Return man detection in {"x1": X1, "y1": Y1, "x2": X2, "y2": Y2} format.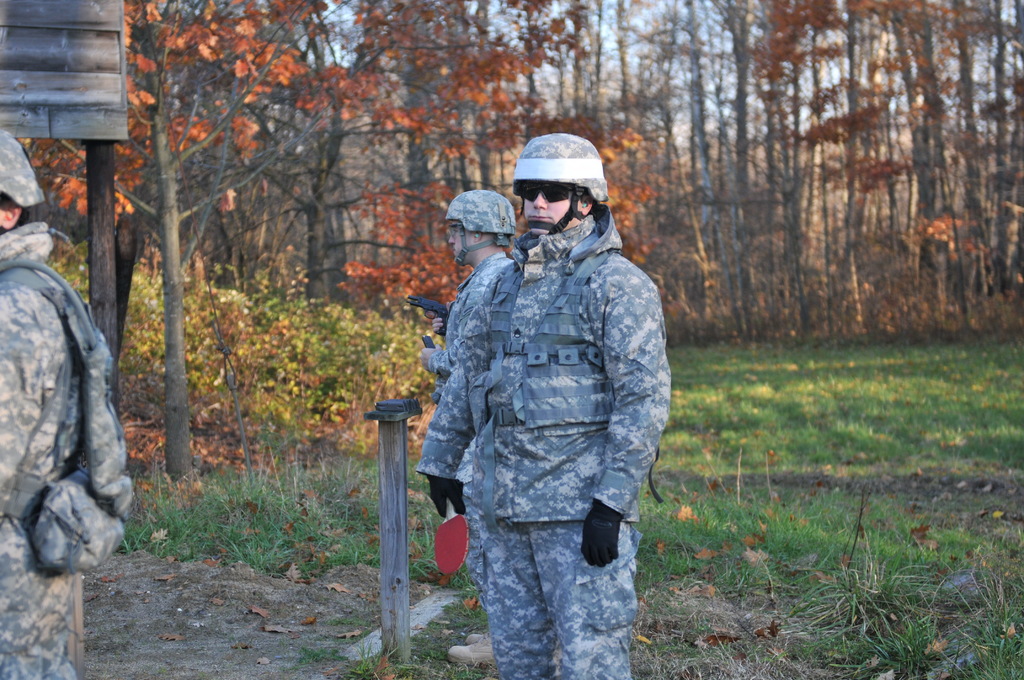
{"x1": 409, "y1": 188, "x2": 519, "y2": 664}.
